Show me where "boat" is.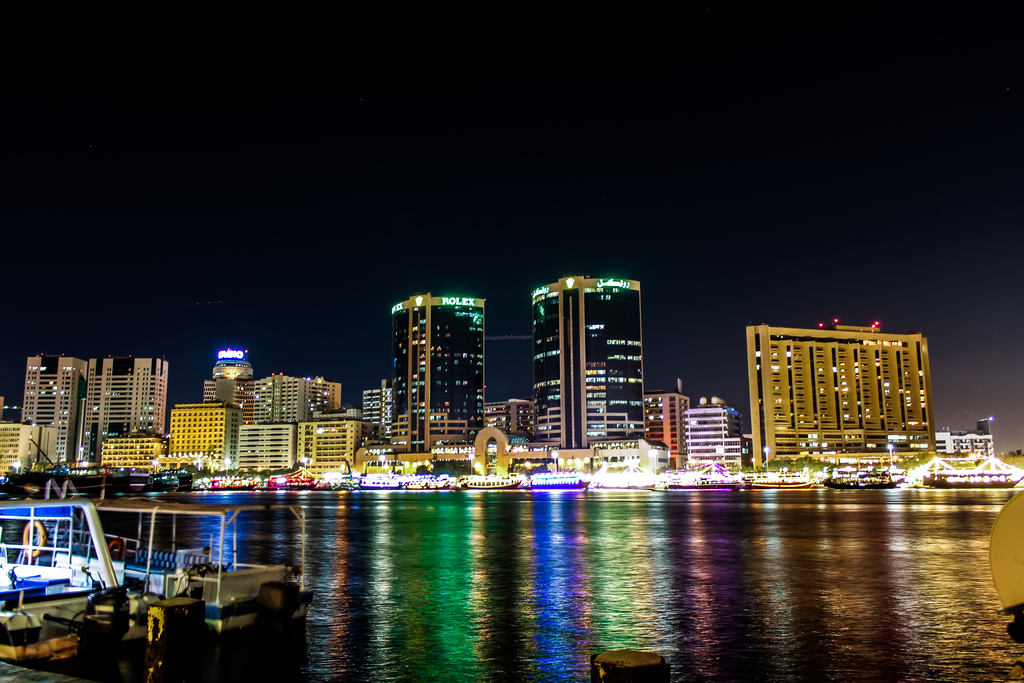
"boat" is at [0, 466, 141, 641].
